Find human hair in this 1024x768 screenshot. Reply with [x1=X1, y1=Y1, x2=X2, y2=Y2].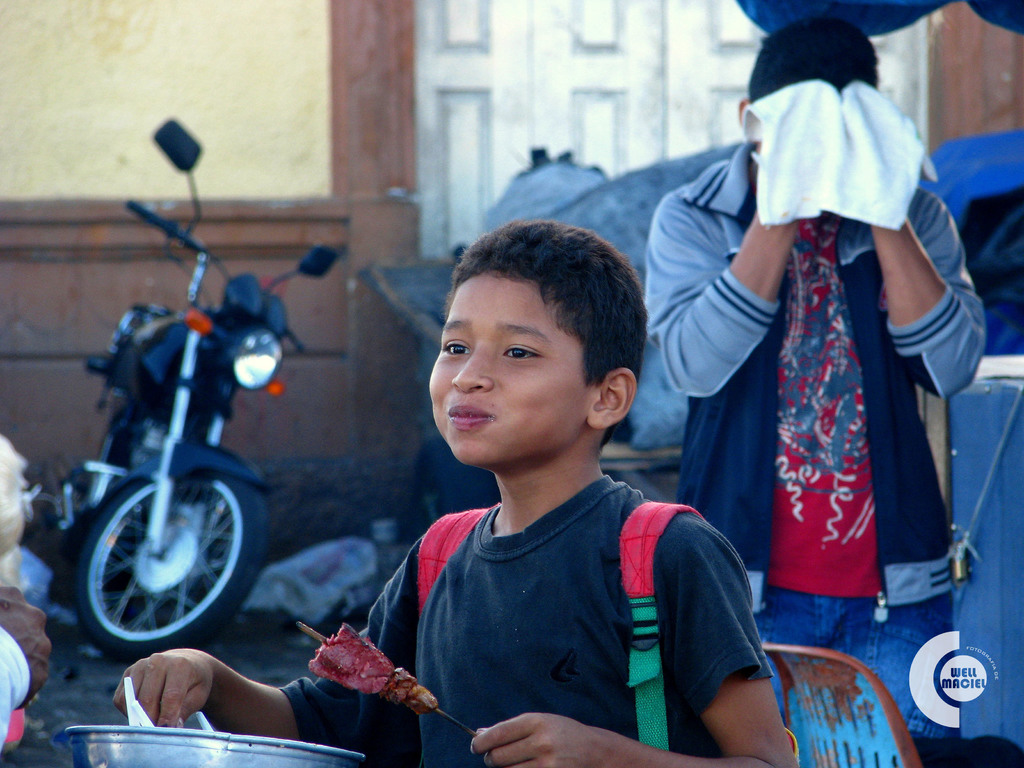
[x1=746, y1=16, x2=879, y2=99].
